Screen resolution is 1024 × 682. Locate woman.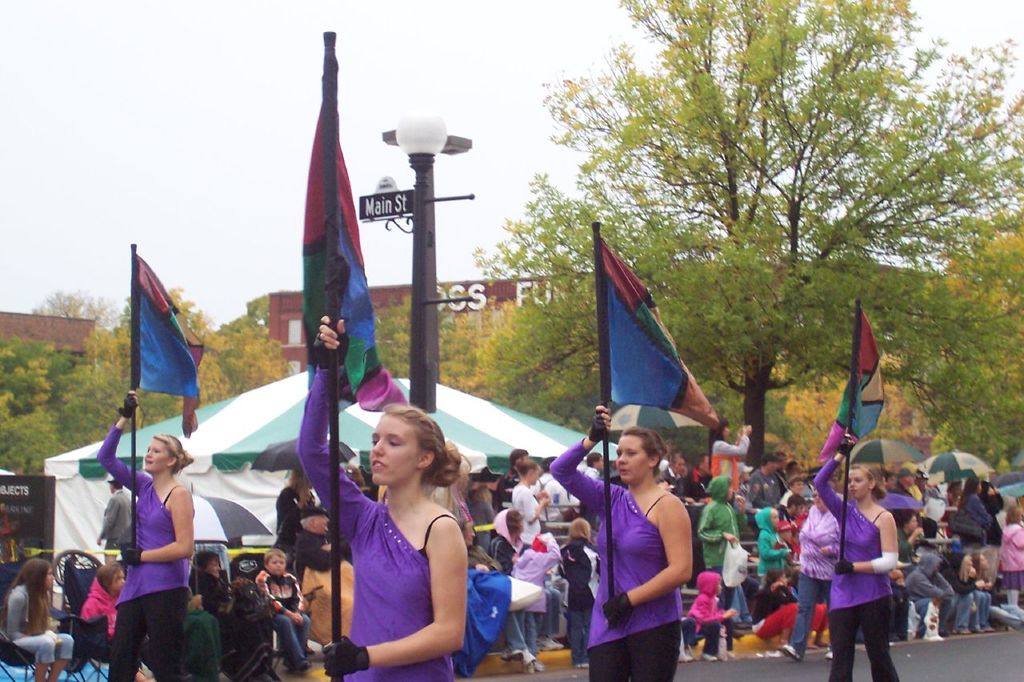
BBox(552, 407, 694, 681).
